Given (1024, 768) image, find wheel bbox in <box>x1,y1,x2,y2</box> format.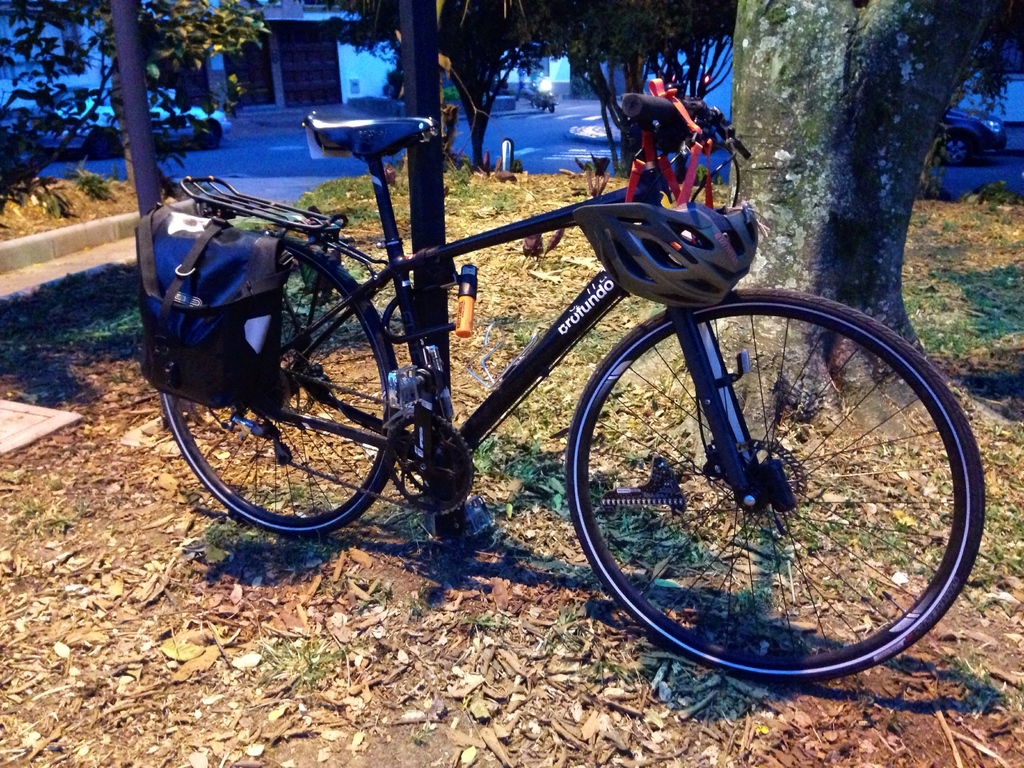
<box>90,132,113,159</box>.
